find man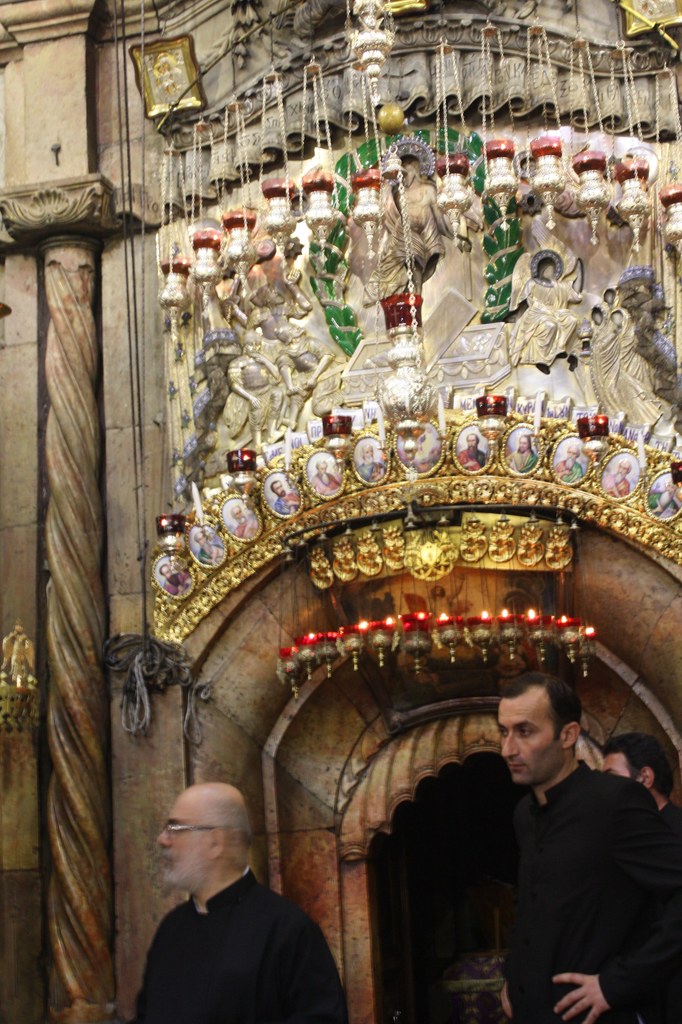
<box>356,442,385,483</box>
